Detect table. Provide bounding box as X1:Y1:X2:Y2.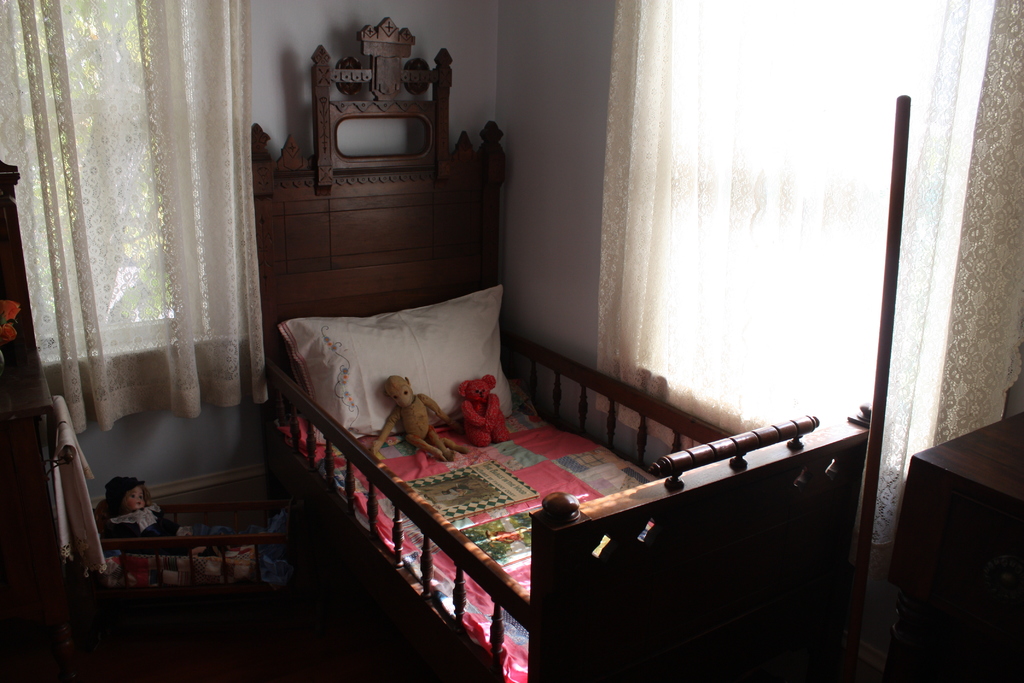
876:392:1023:680.
